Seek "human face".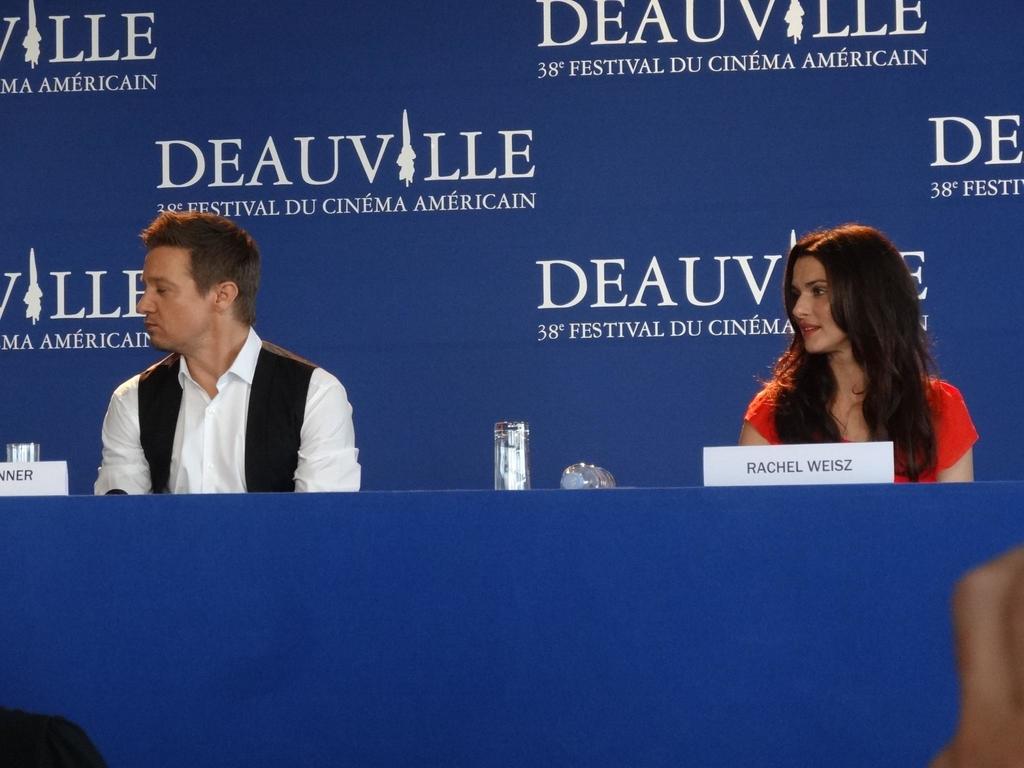
[133, 241, 200, 350].
